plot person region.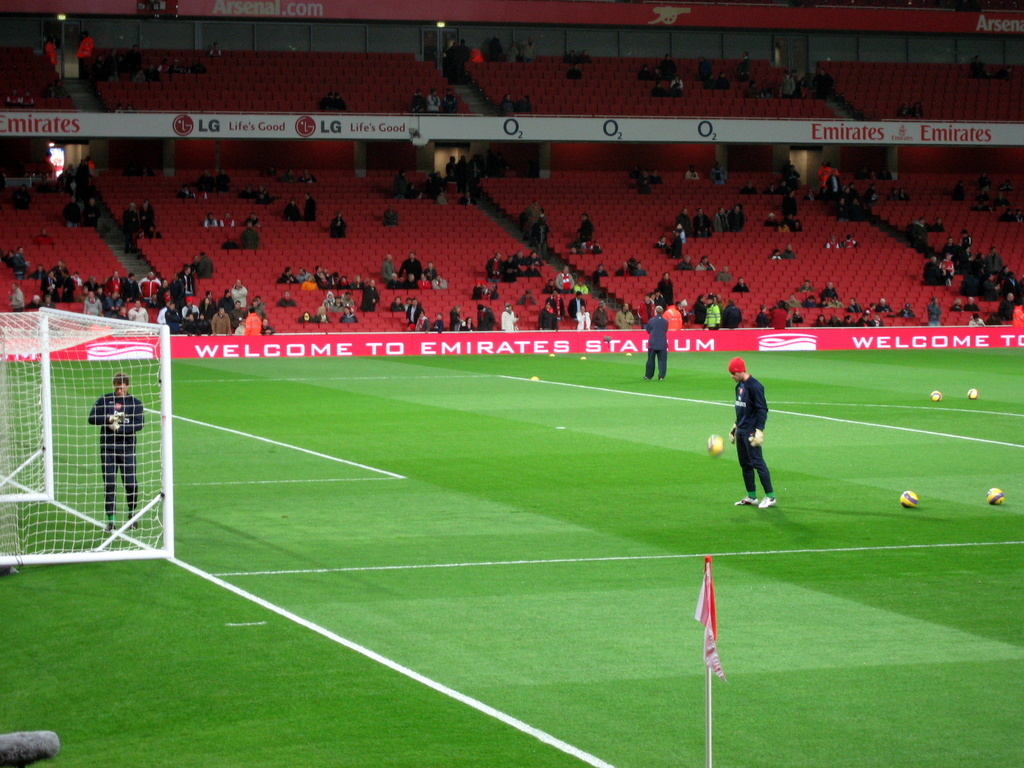
Plotted at x1=637 y1=52 x2=684 y2=97.
